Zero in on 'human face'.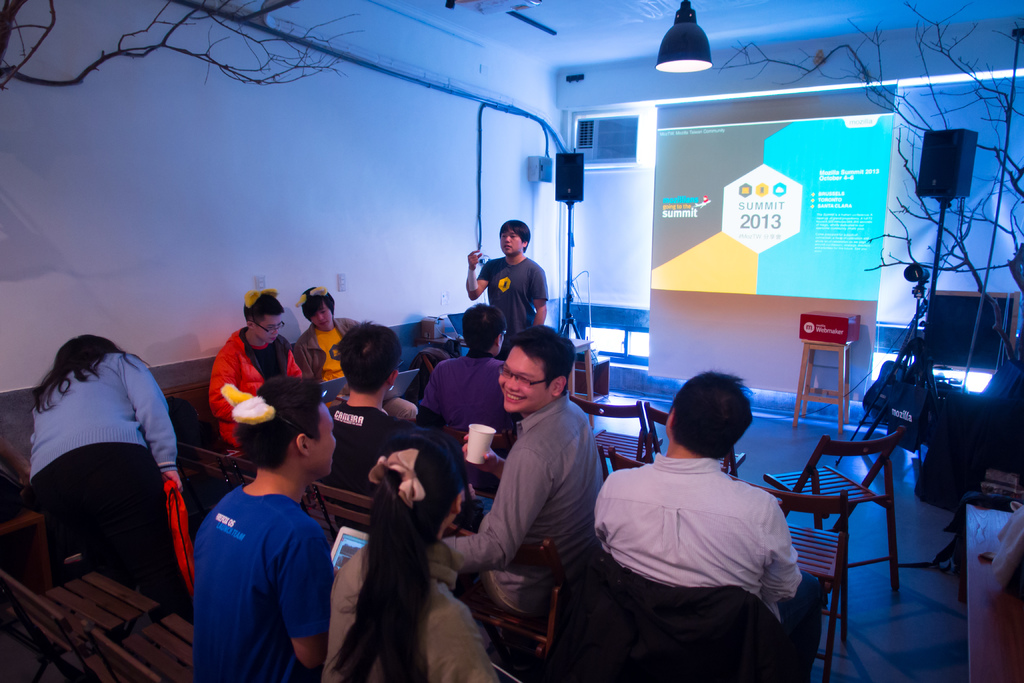
Zeroed in: {"x1": 310, "y1": 400, "x2": 333, "y2": 477}.
